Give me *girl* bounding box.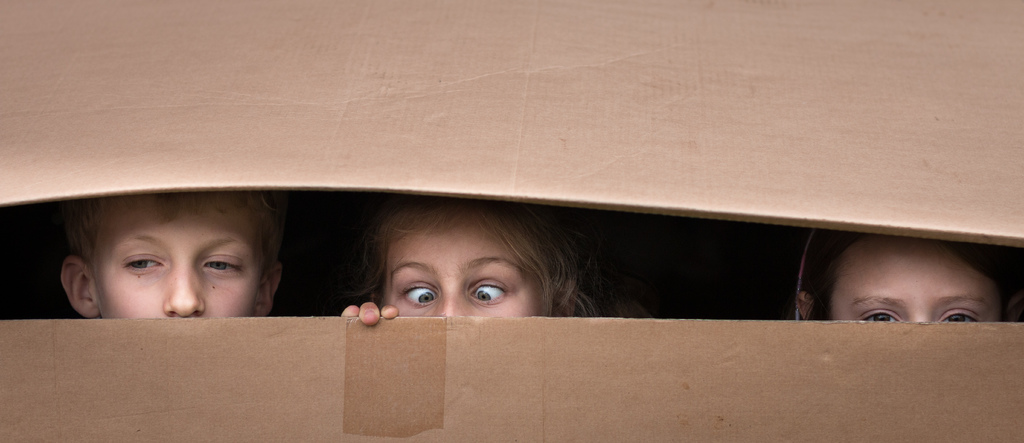
333:188:602:330.
